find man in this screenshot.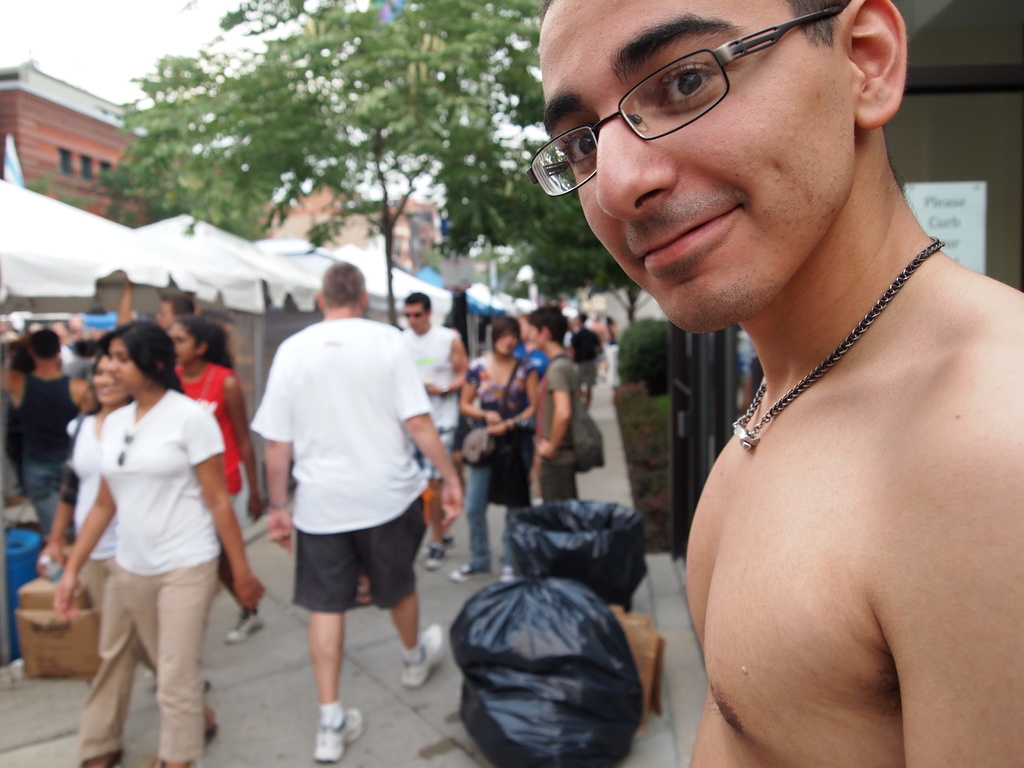
The bounding box for man is 397/288/472/567.
